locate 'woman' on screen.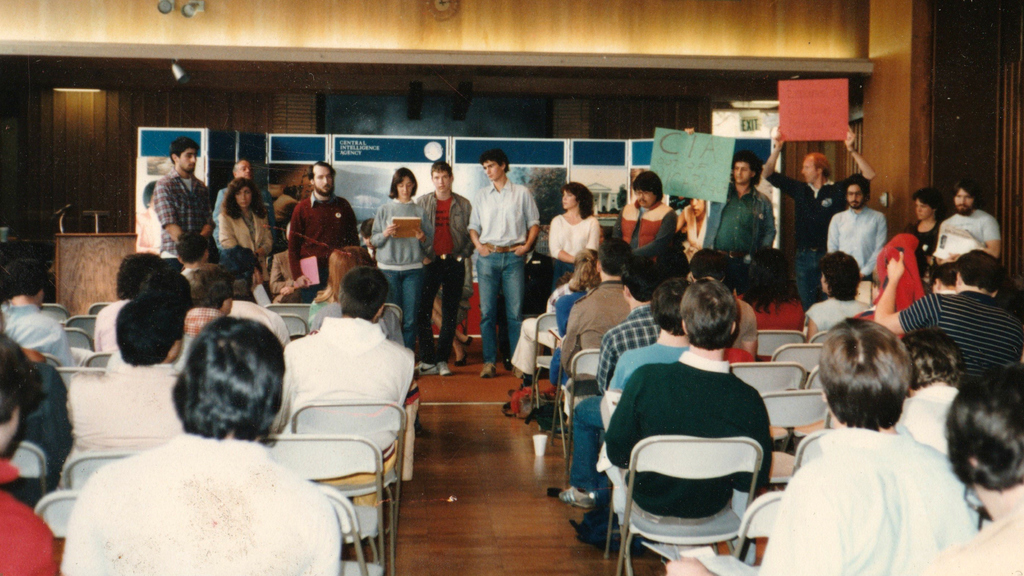
On screen at 203 159 258 286.
